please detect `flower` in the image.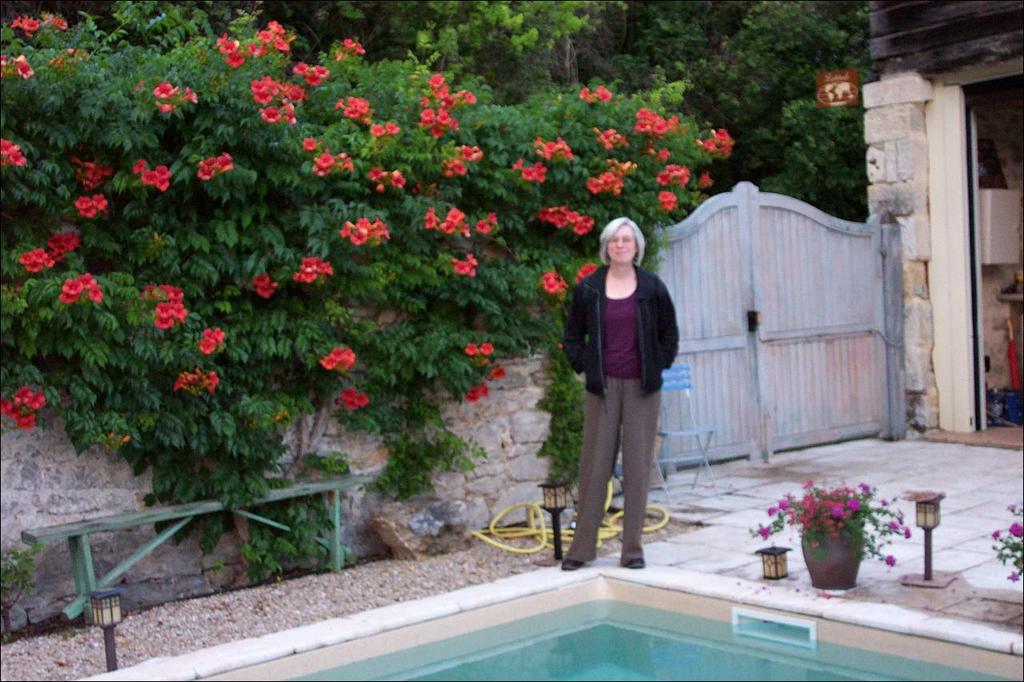
<box>153,180,167,189</box>.
